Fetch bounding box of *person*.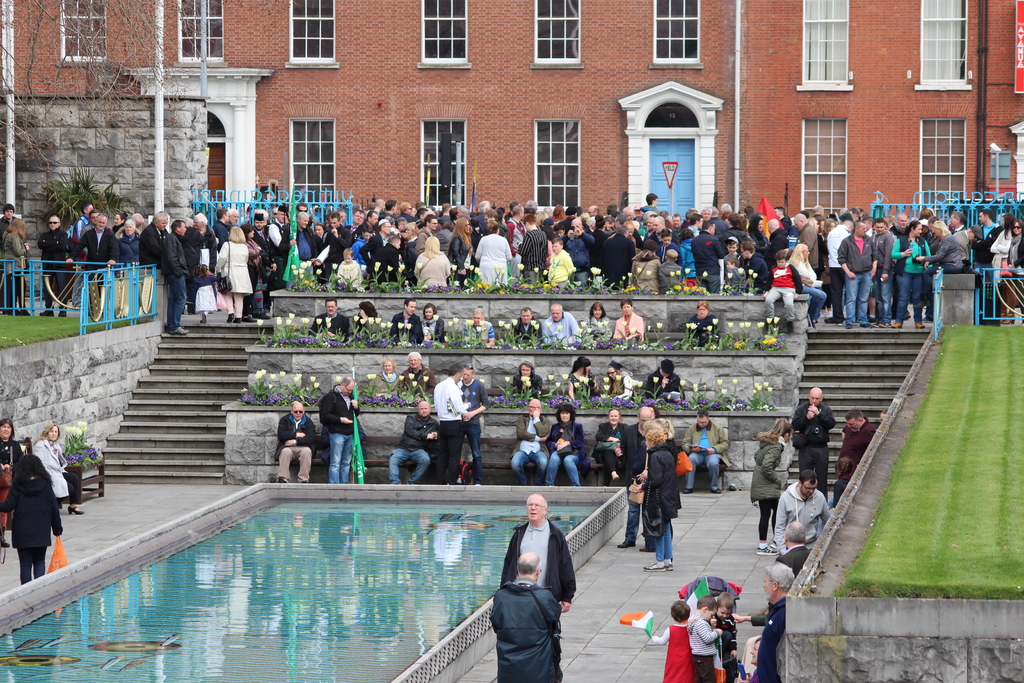
Bbox: BBox(563, 349, 596, 409).
